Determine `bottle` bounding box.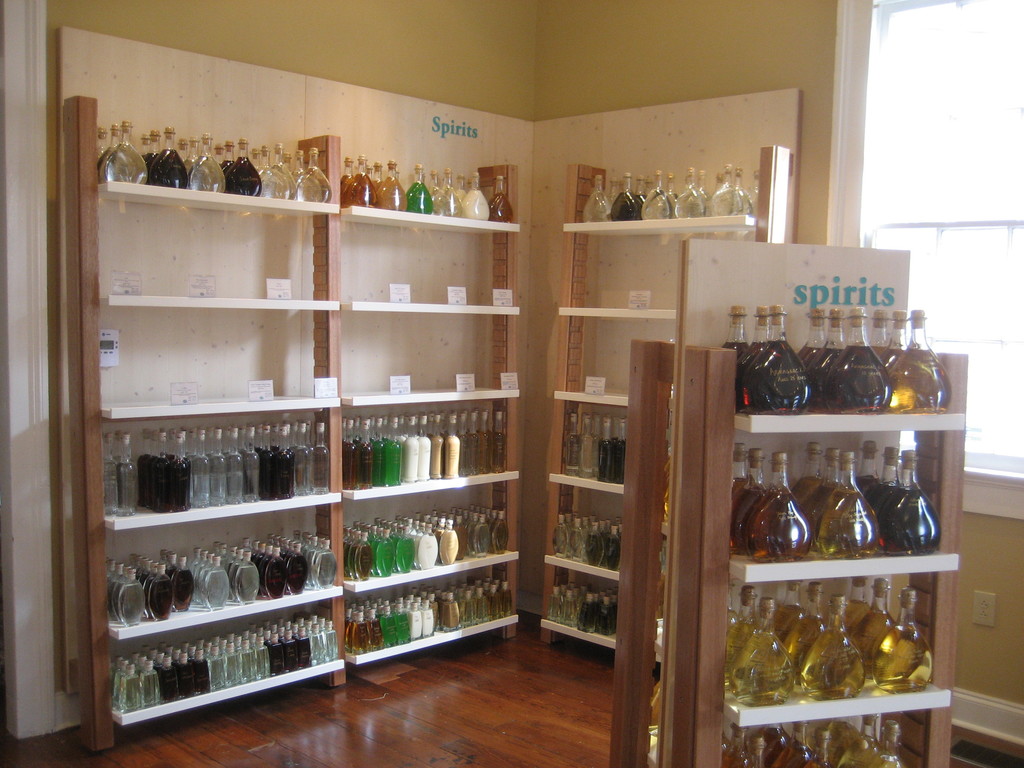
Determined: Rect(804, 447, 841, 550).
